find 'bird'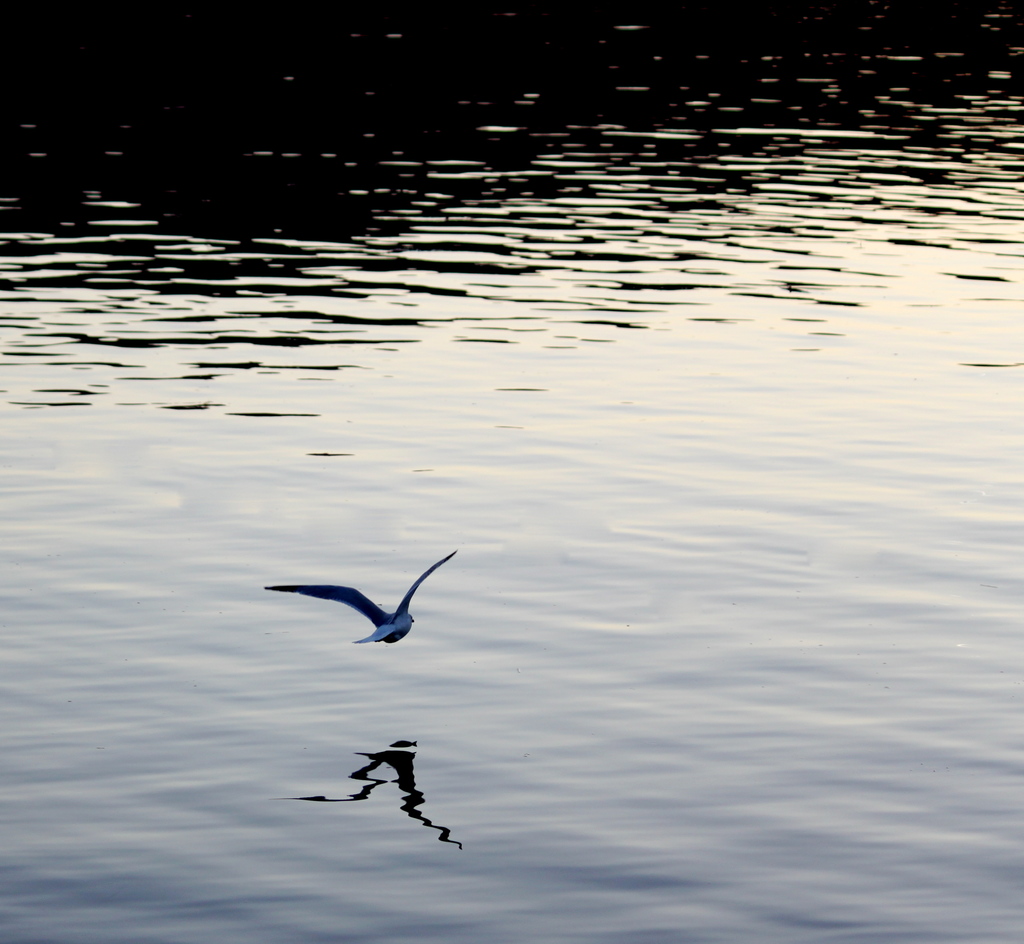
detection(264, 550, 453, 643)
